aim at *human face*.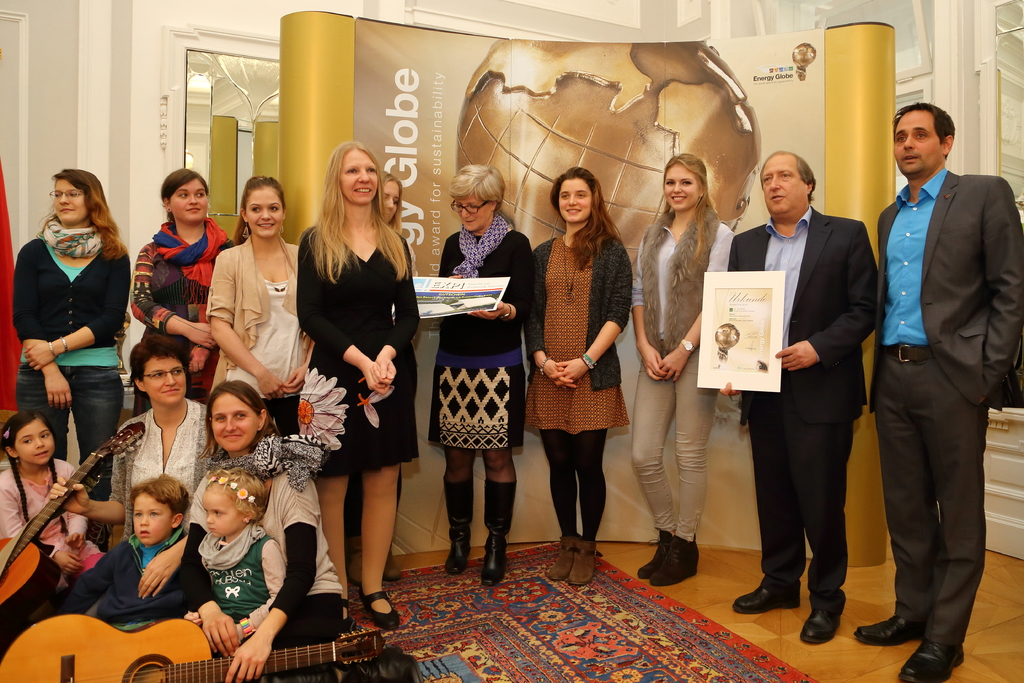
Aimed at 897,109,940,172.
